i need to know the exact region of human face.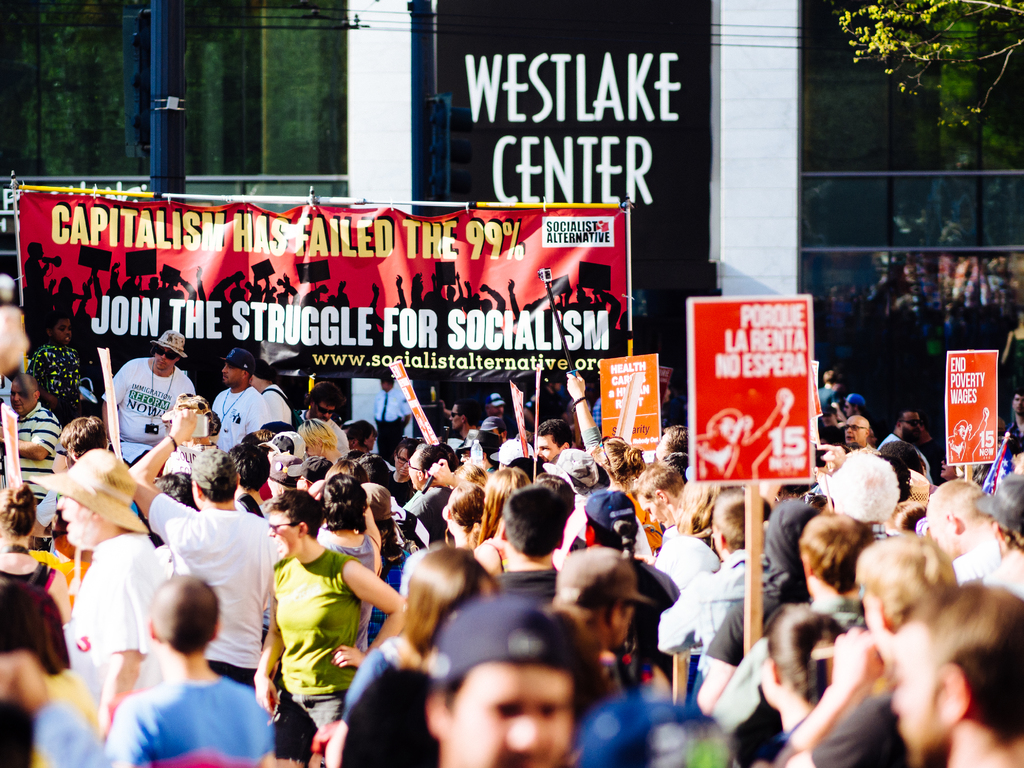
Region: Rect(900, 411, 921, 436).
